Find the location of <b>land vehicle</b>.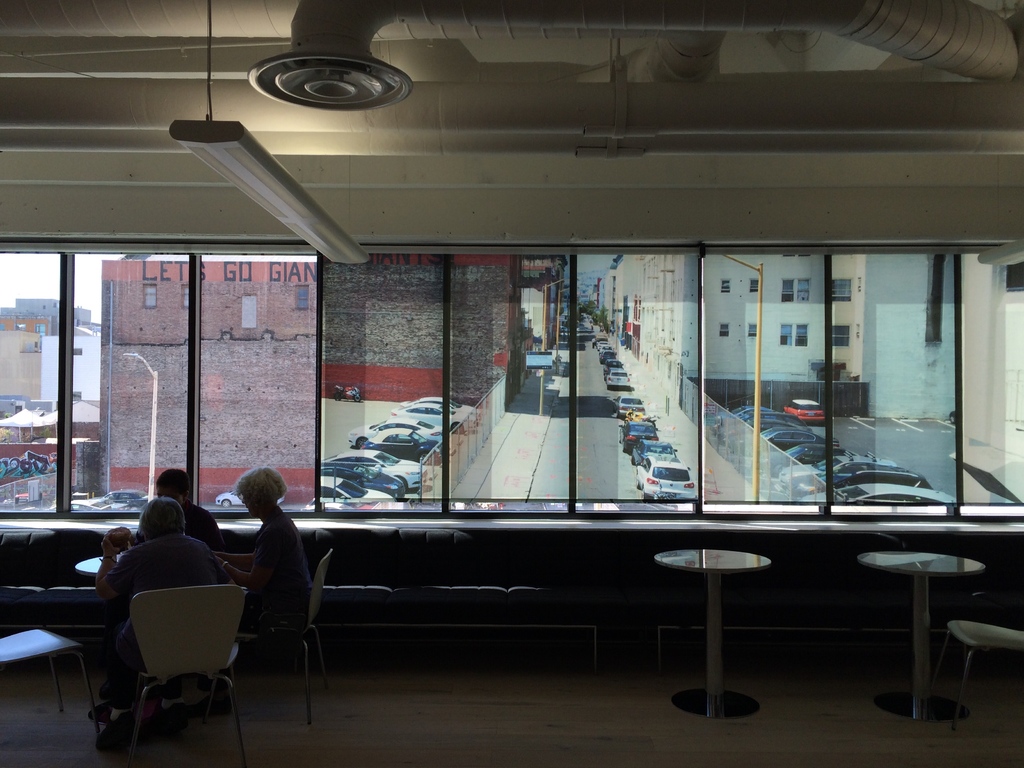
Location: x1=747 y1=411 x2=796 y2=422.
